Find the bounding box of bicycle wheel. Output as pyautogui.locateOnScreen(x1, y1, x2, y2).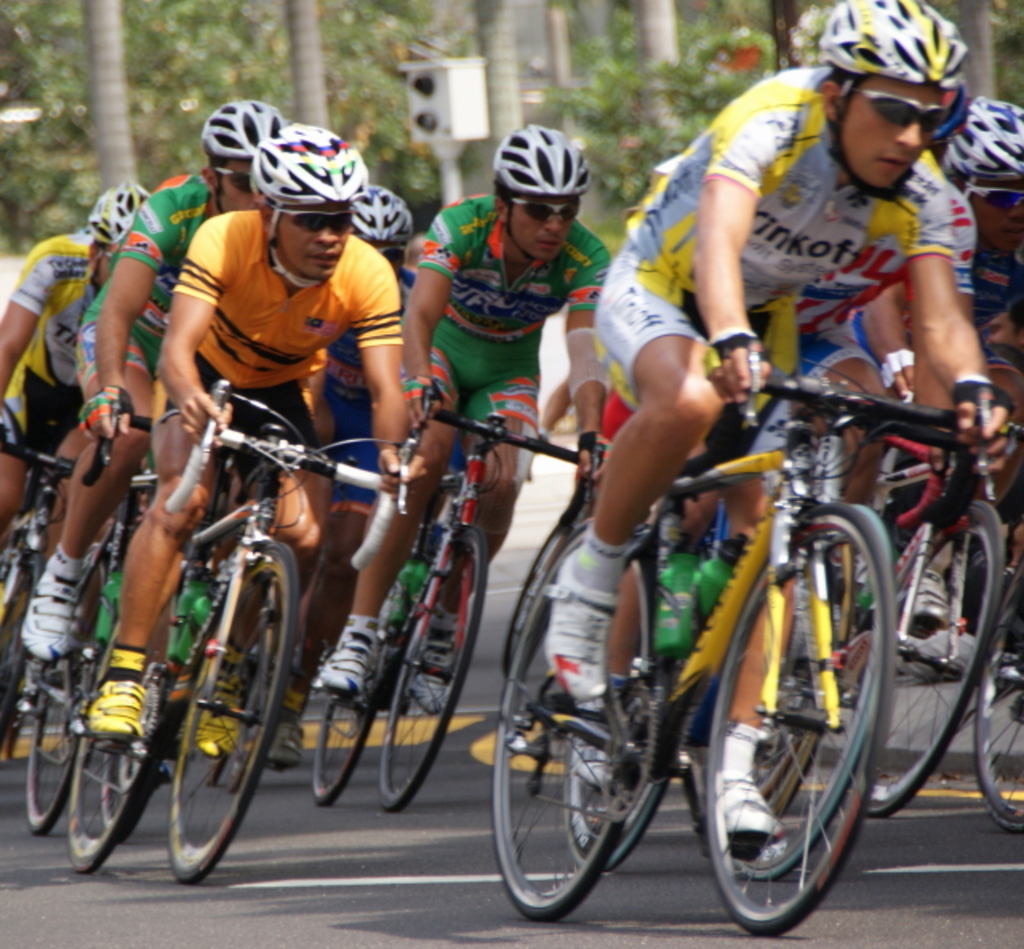
pyautogui.locateOnScreen(0, 528, 43, 746).
